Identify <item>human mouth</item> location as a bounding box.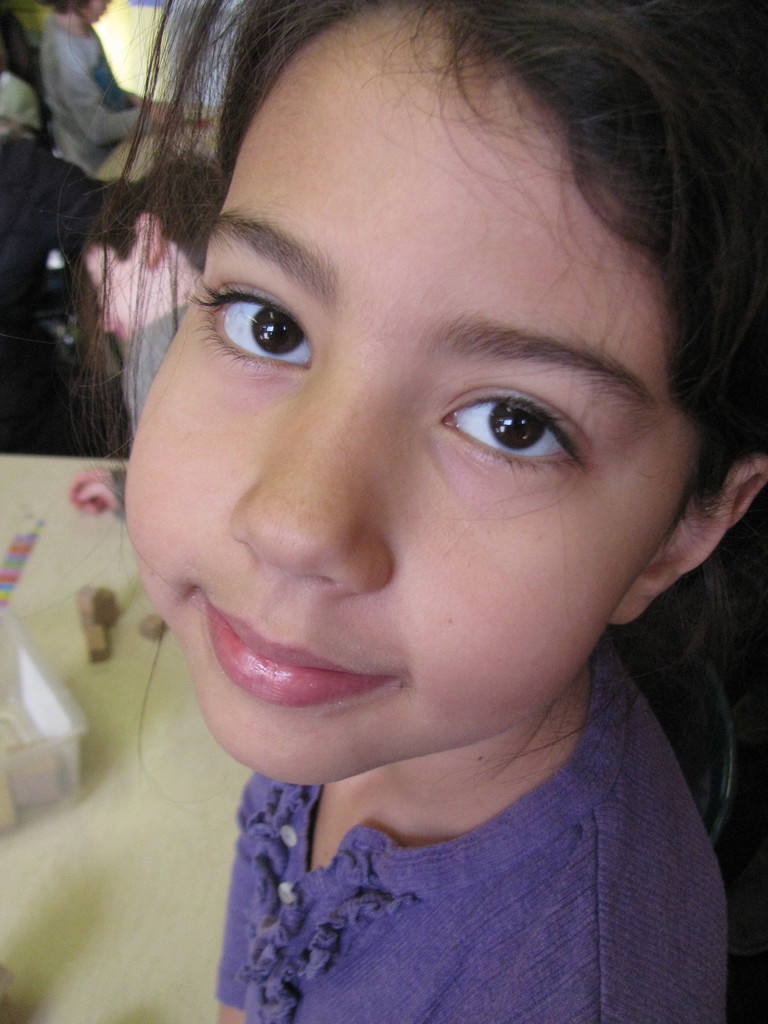
[192, 591, 401, 716].
